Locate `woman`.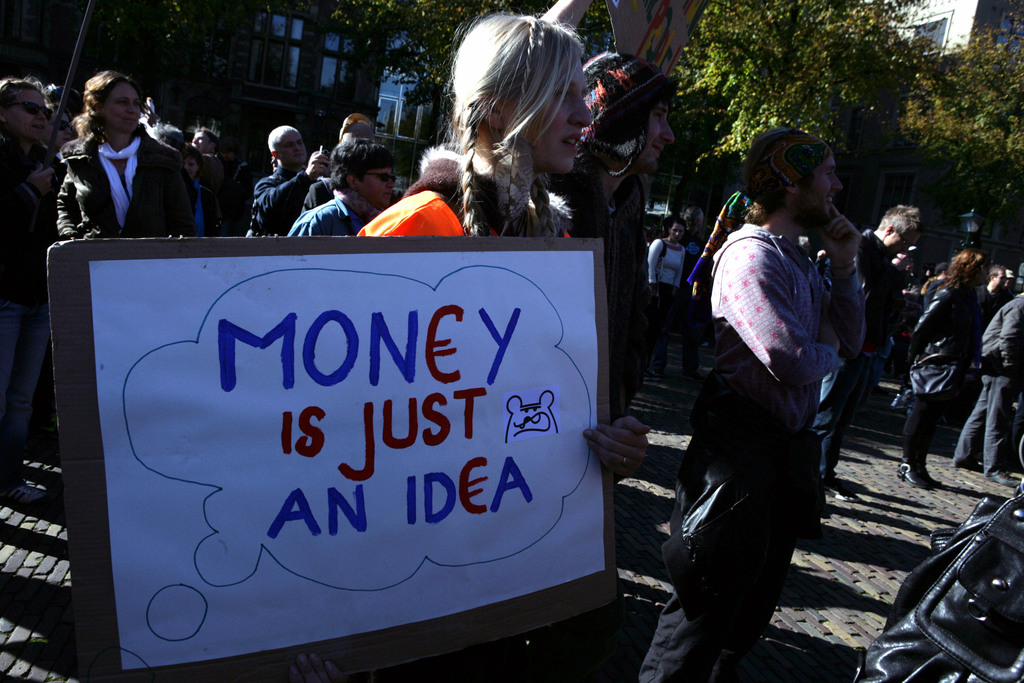
Bounding box: crop(900, 242, 995, 501).
